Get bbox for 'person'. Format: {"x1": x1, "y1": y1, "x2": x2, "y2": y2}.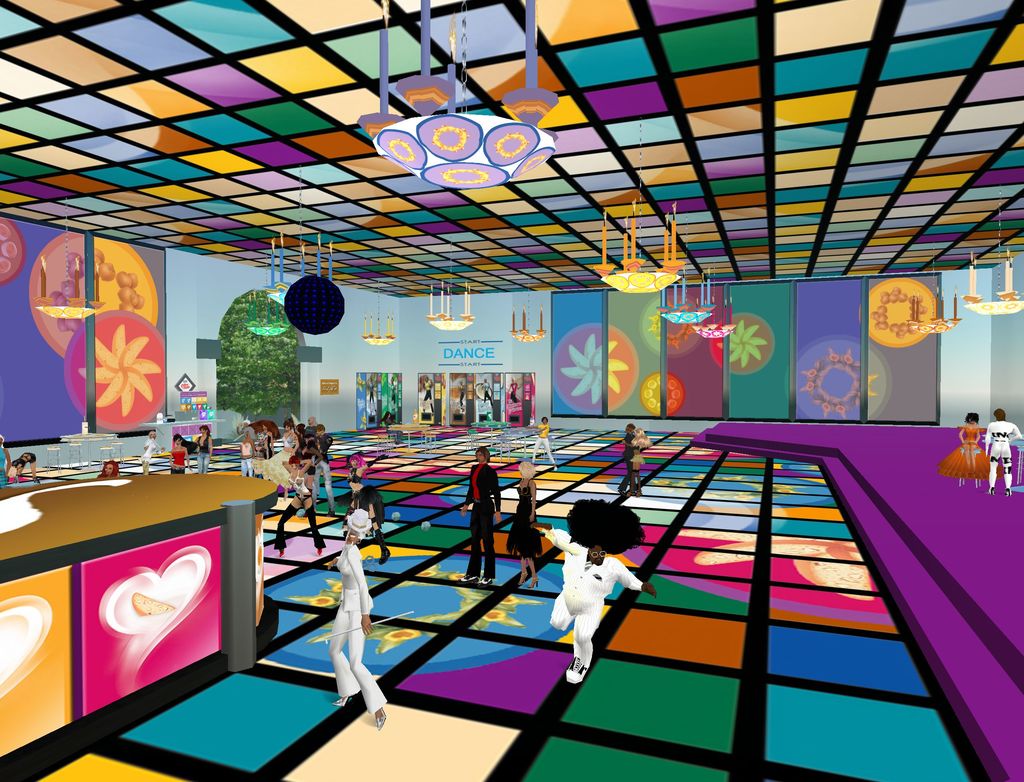
{"x1": 937, "y1": 411, "x2": 986, "y2": 488}.
